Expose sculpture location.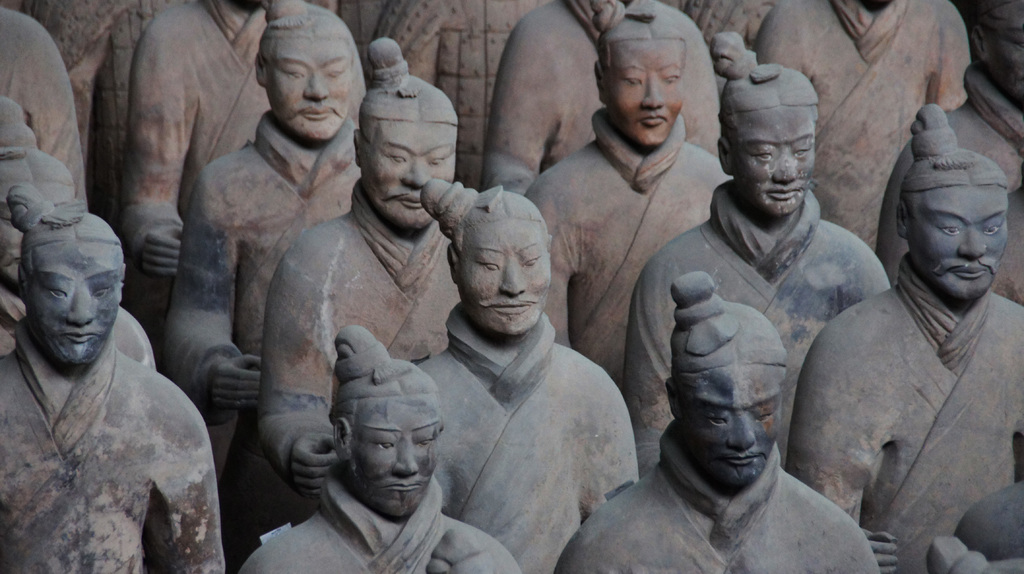
Exposed at bbox=[154, 0, 371, 436].
